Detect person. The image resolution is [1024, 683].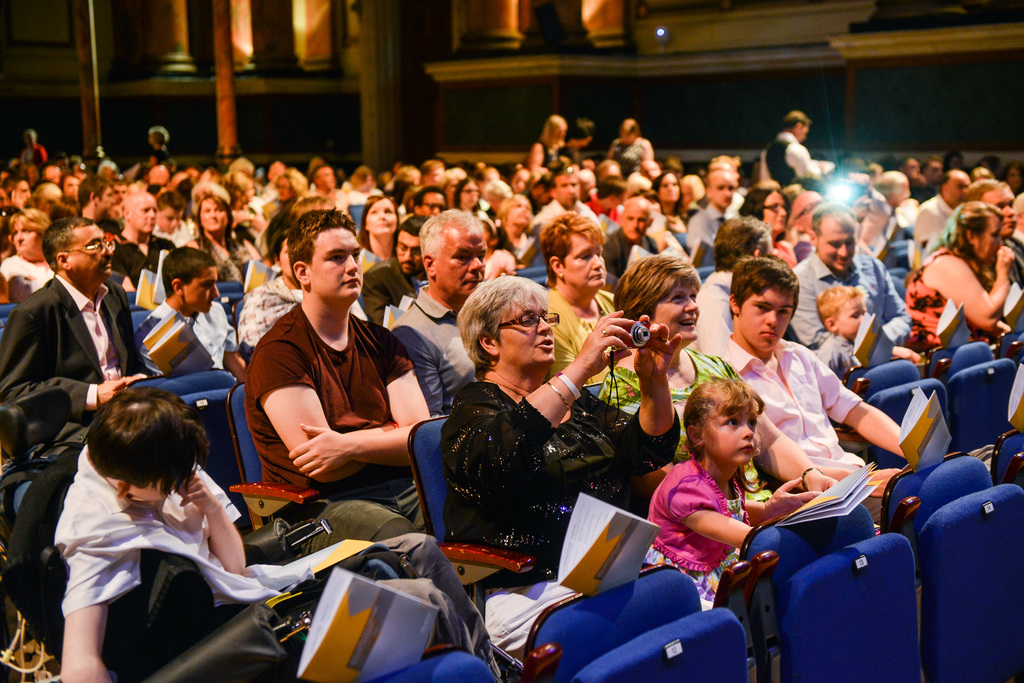
select_region(361, 217, 428, 325).
